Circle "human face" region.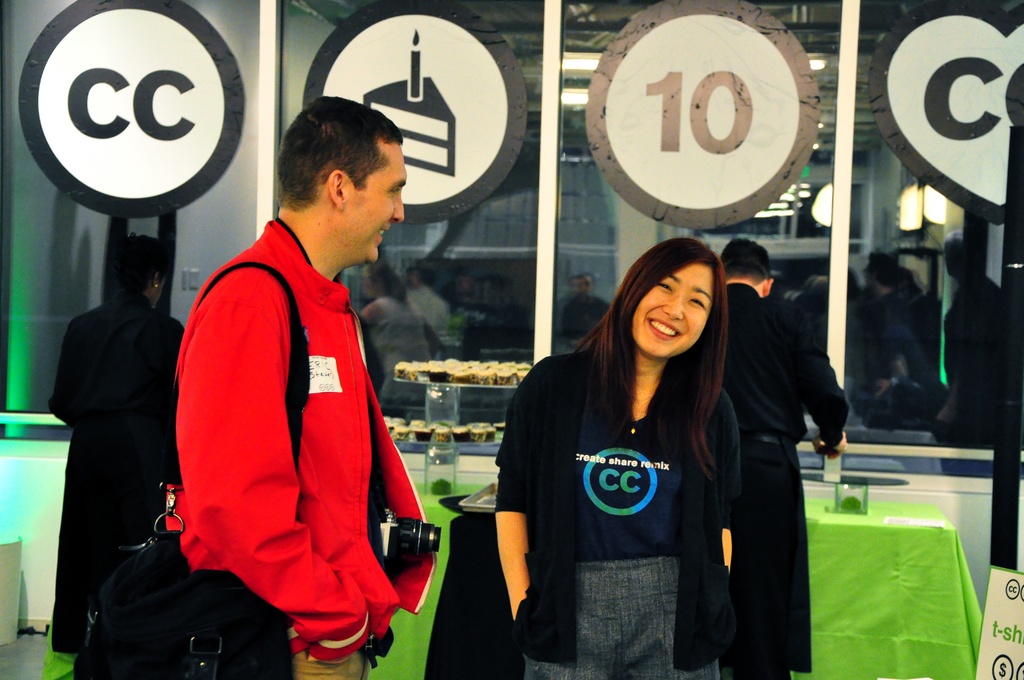
Region: select_region(632, 266, 715, 355).
